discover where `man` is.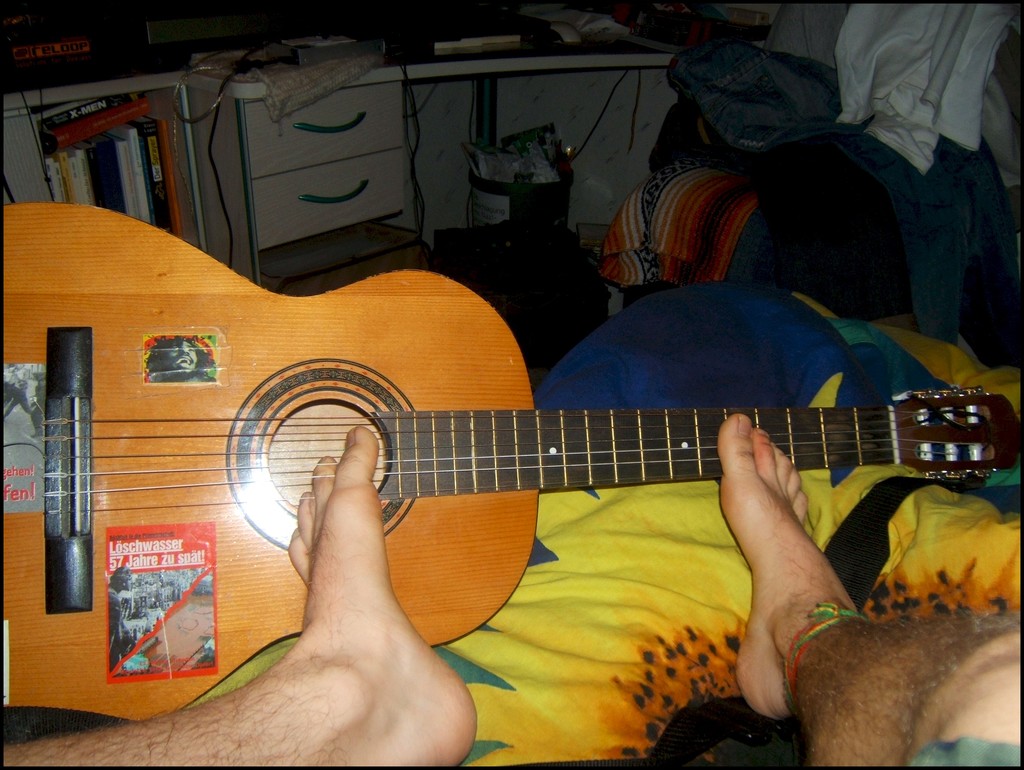
Discovered at 143 334 220 389.
